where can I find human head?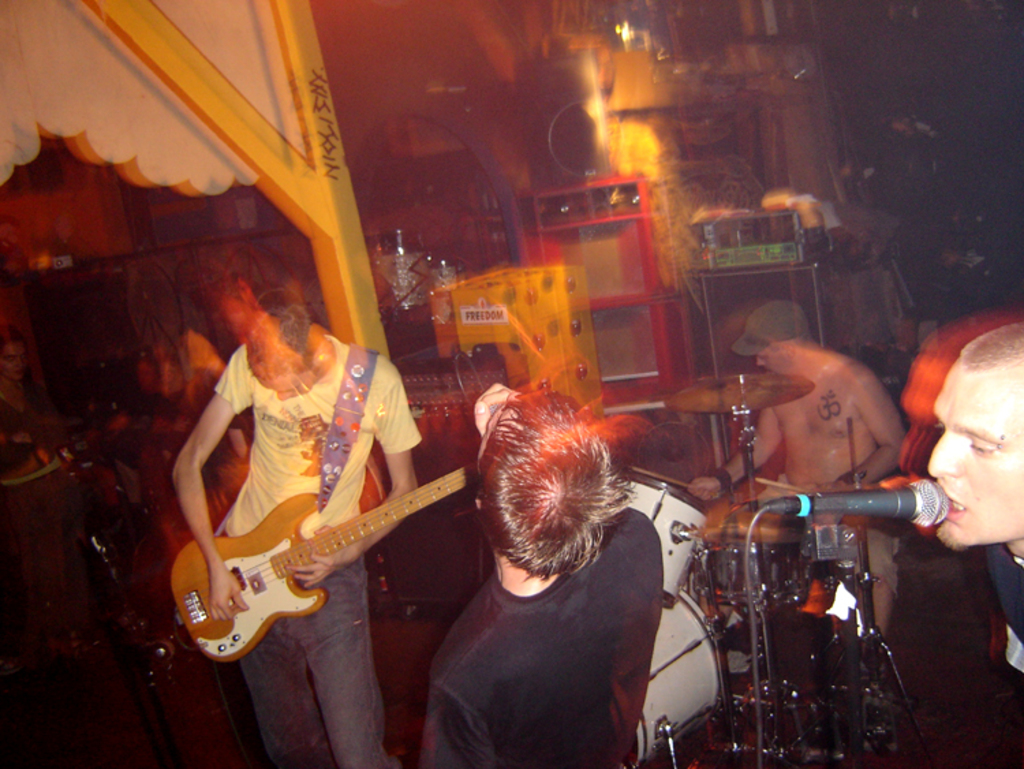
You can find it at 904,313,1023,555.
